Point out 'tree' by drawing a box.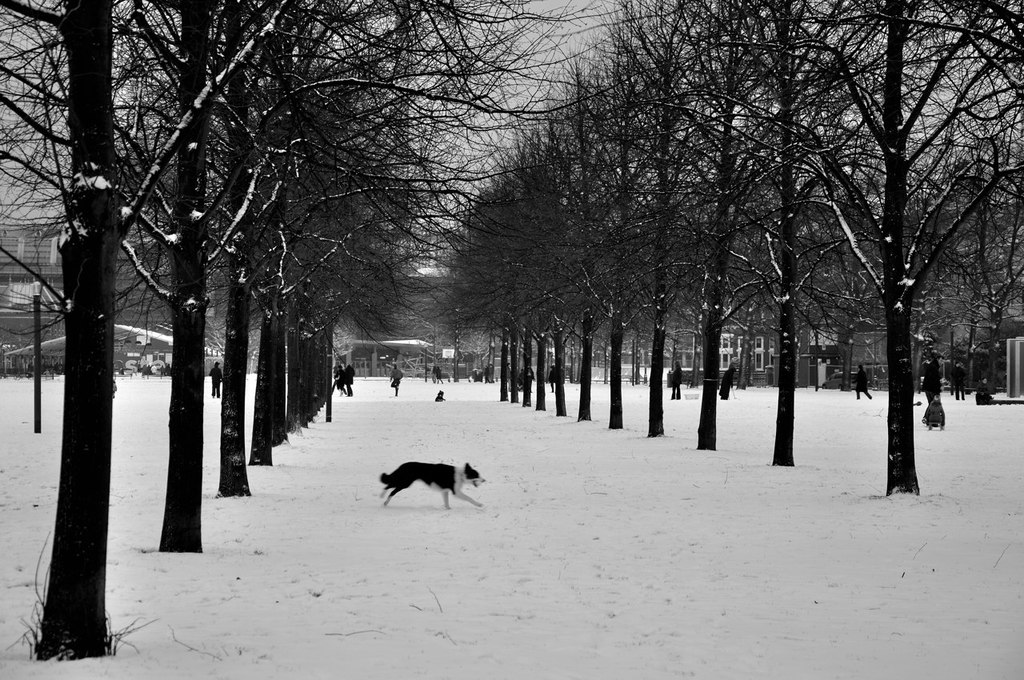
[803, 58, 989, 501].
